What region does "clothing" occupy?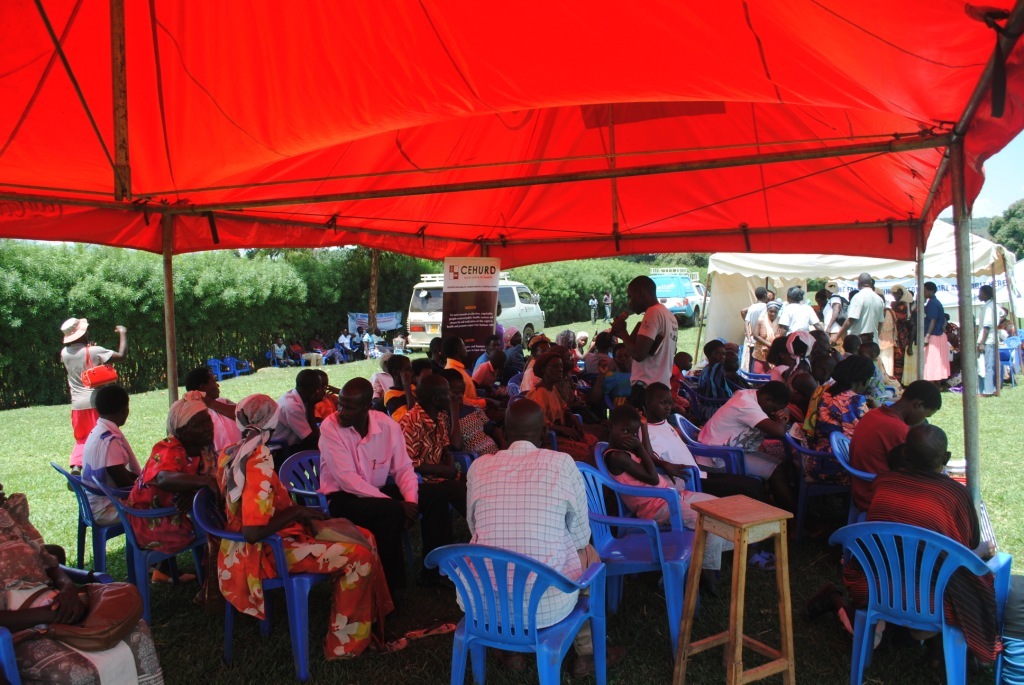
locate(701, 354, 726, 432).
